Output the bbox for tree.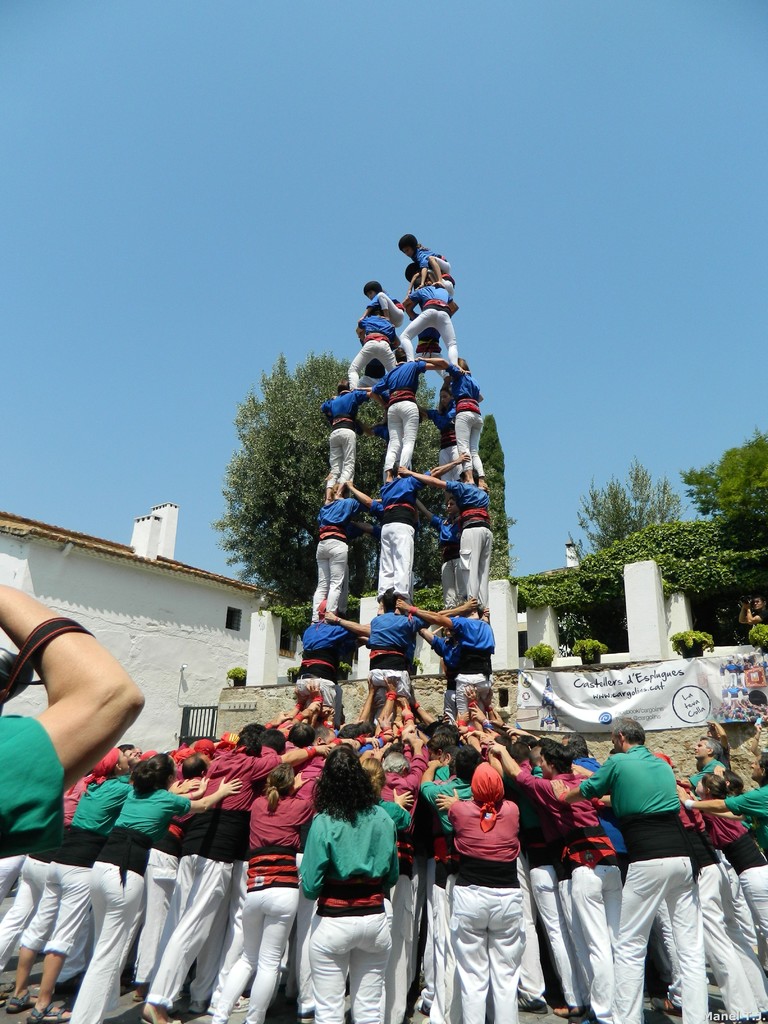
(564, 454, 687, 570).
